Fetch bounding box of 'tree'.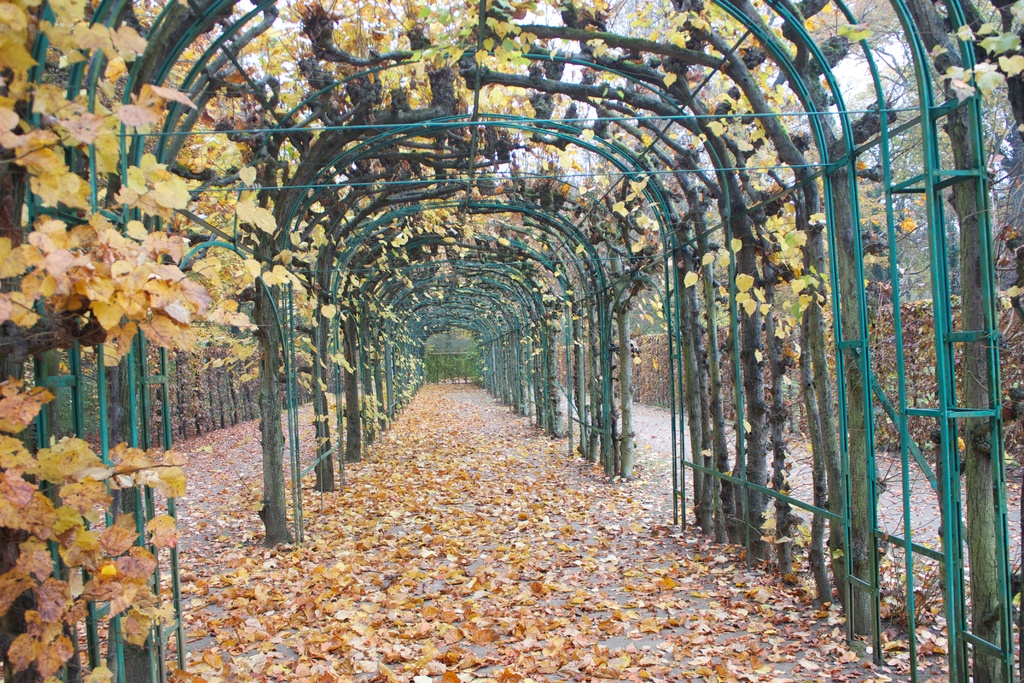
Bbox: BBox(525, 0, 1021, 591).
